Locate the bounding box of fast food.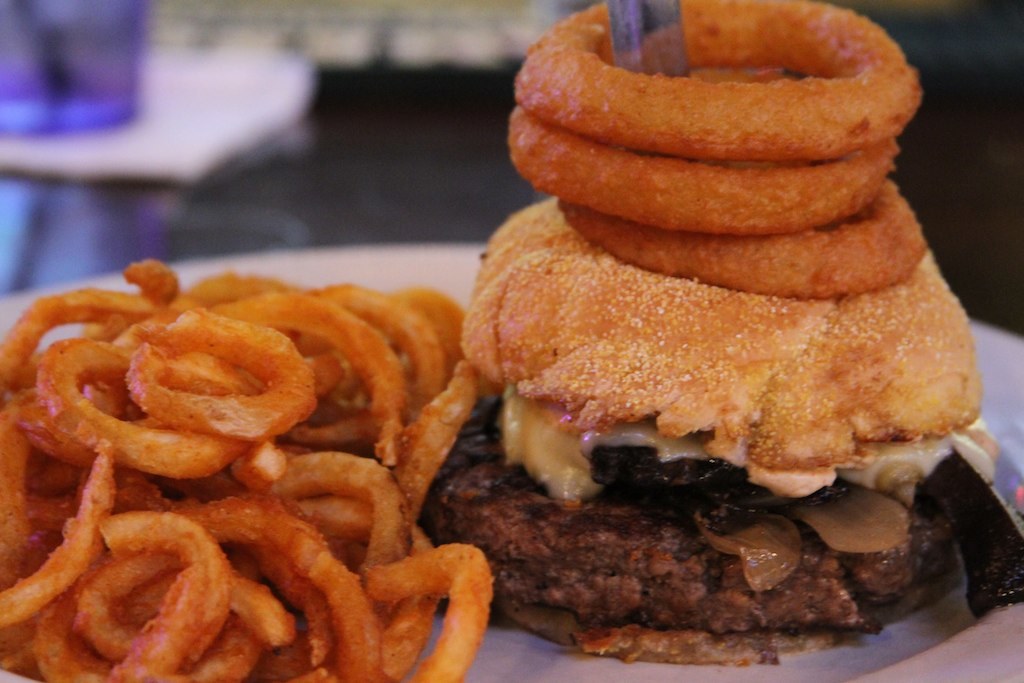
Bounding box: x1=233, y1=440, x2=510, y2=682.
